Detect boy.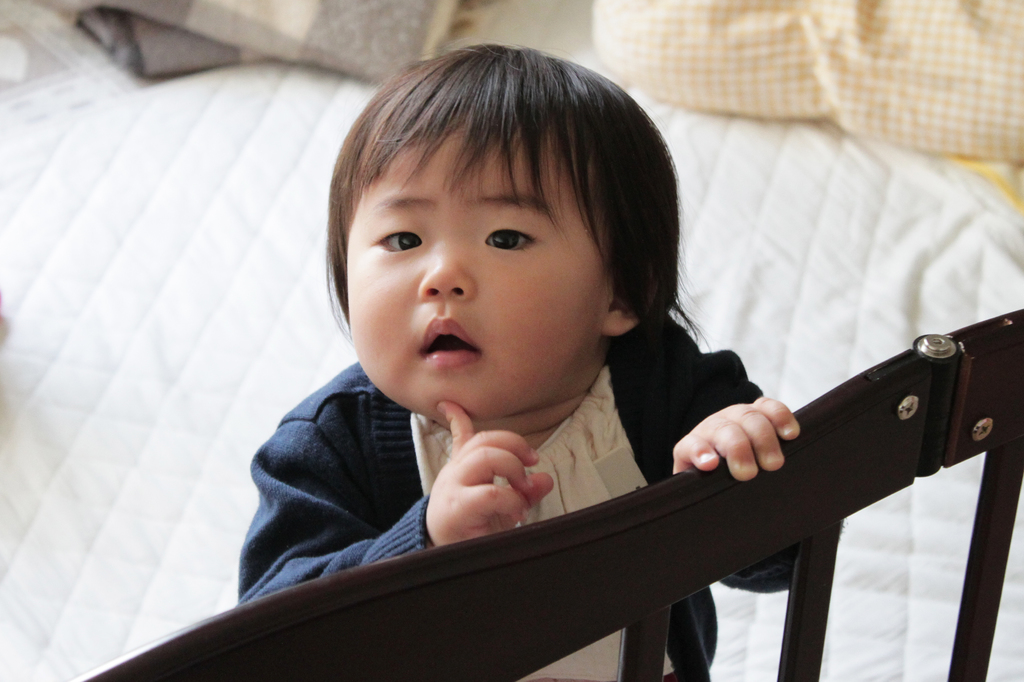
Detected at 229, 39, 825, 681.
